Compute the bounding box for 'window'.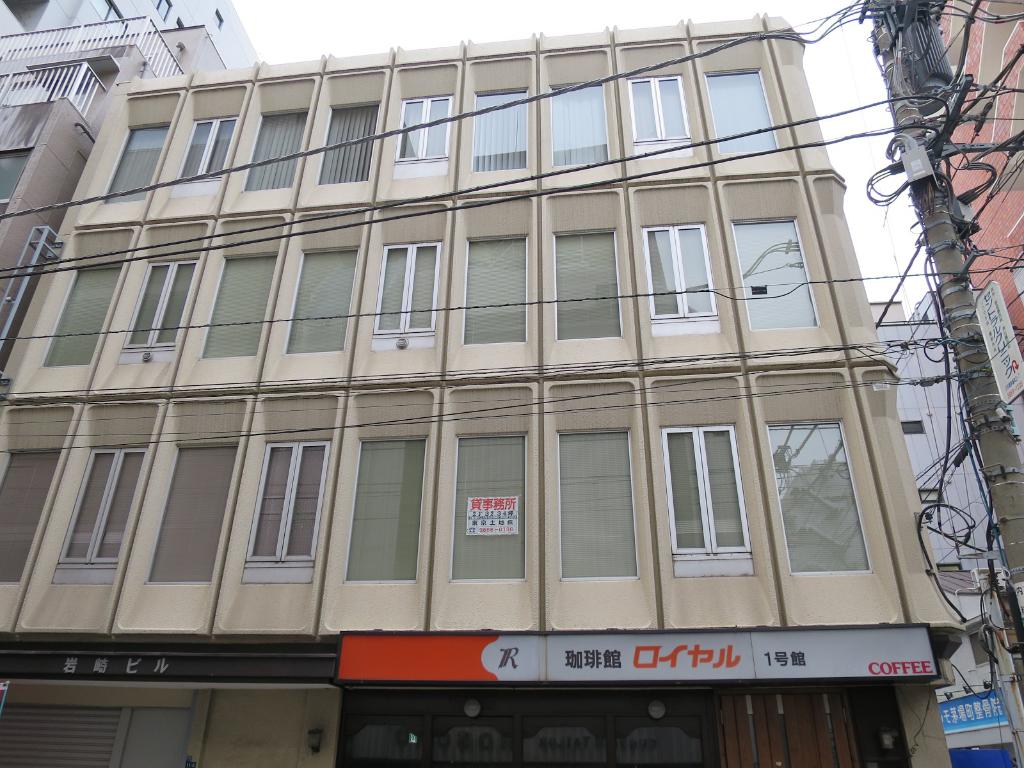
l=472, t=86, r=535, b=173.
